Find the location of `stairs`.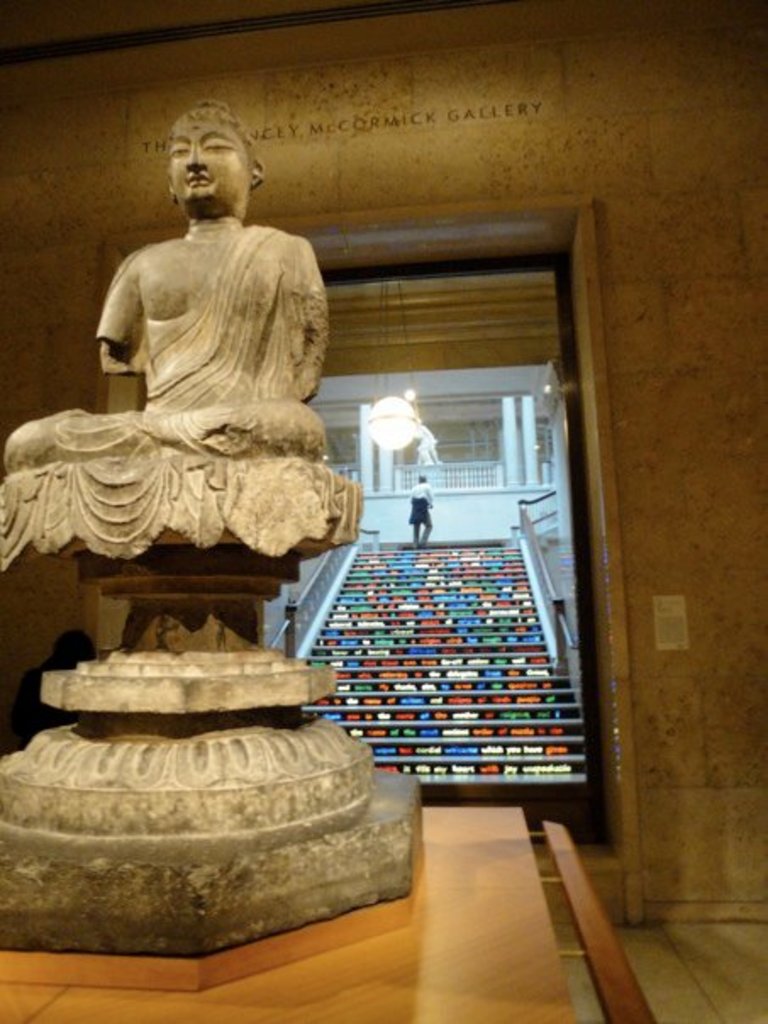
Location: (x1=297, y1=546, x2=593, y2=792).
